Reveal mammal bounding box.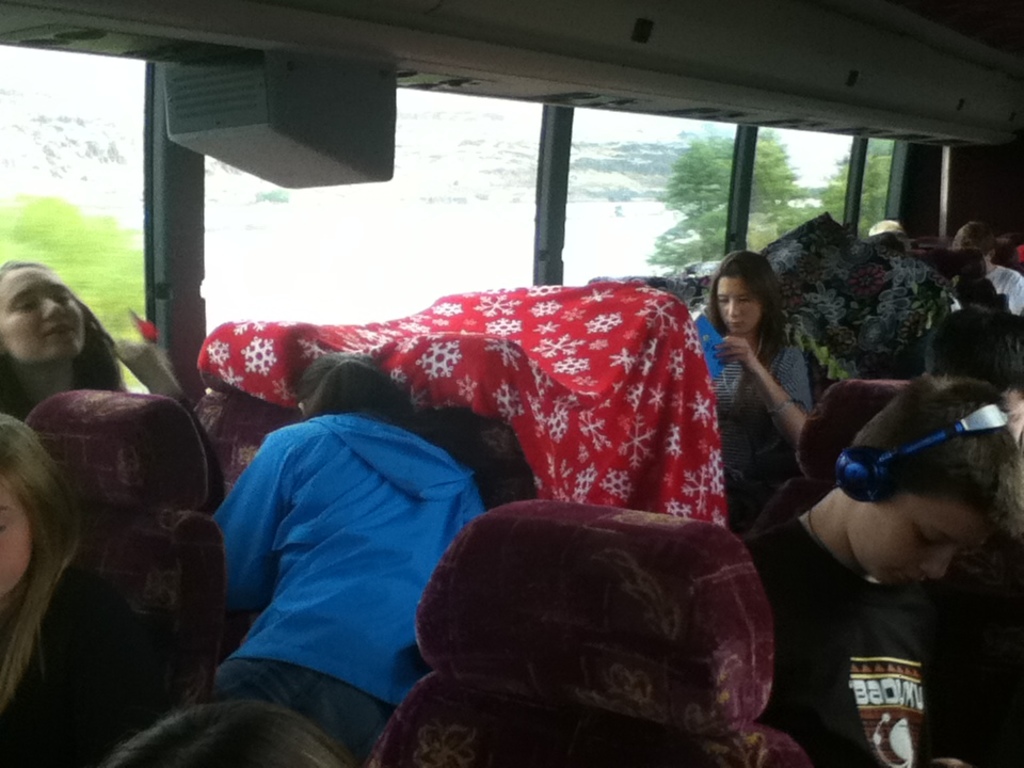
Revealed: 748,373,1023,767.
